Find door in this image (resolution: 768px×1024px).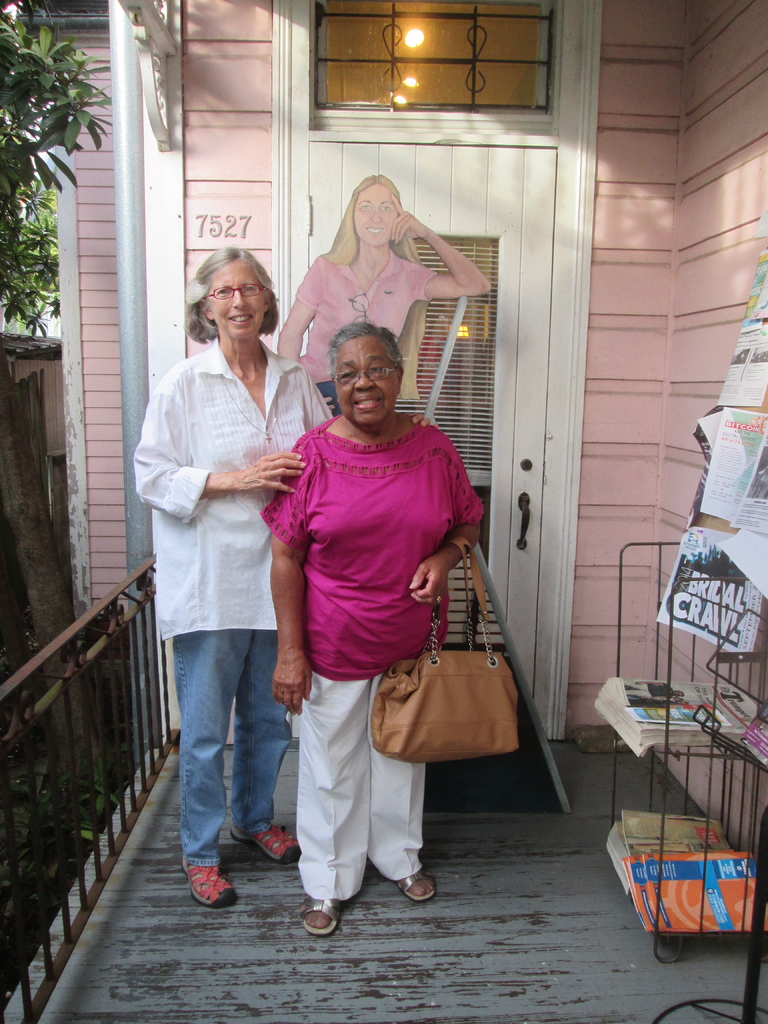
(left=308, top=136, right=558, bottom=743).
